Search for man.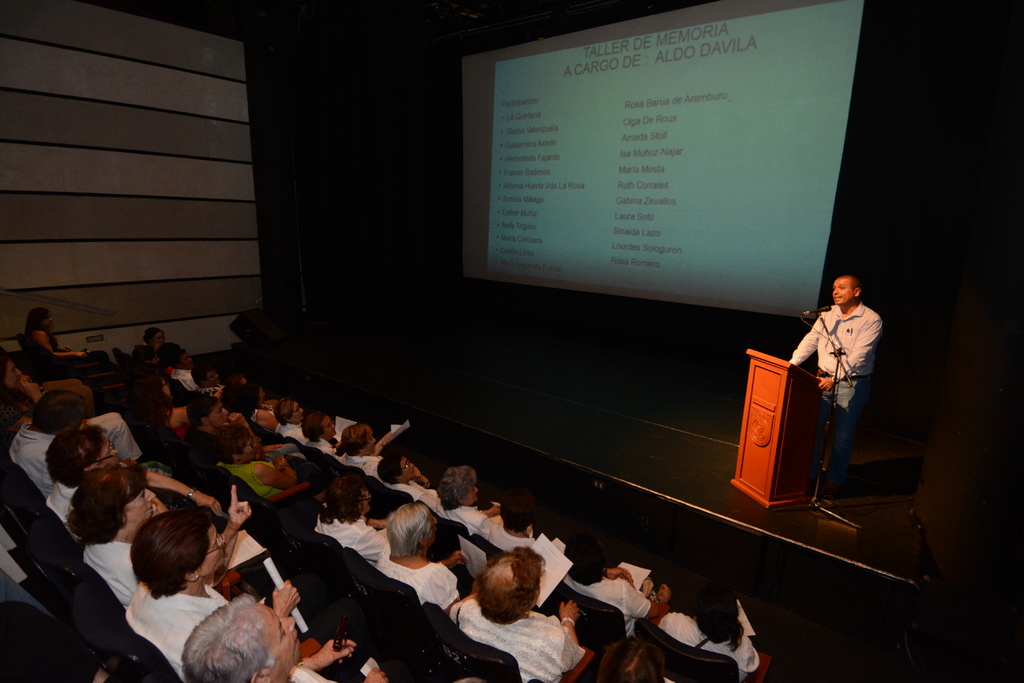
Found at rect(6, 395, 143, 497).
